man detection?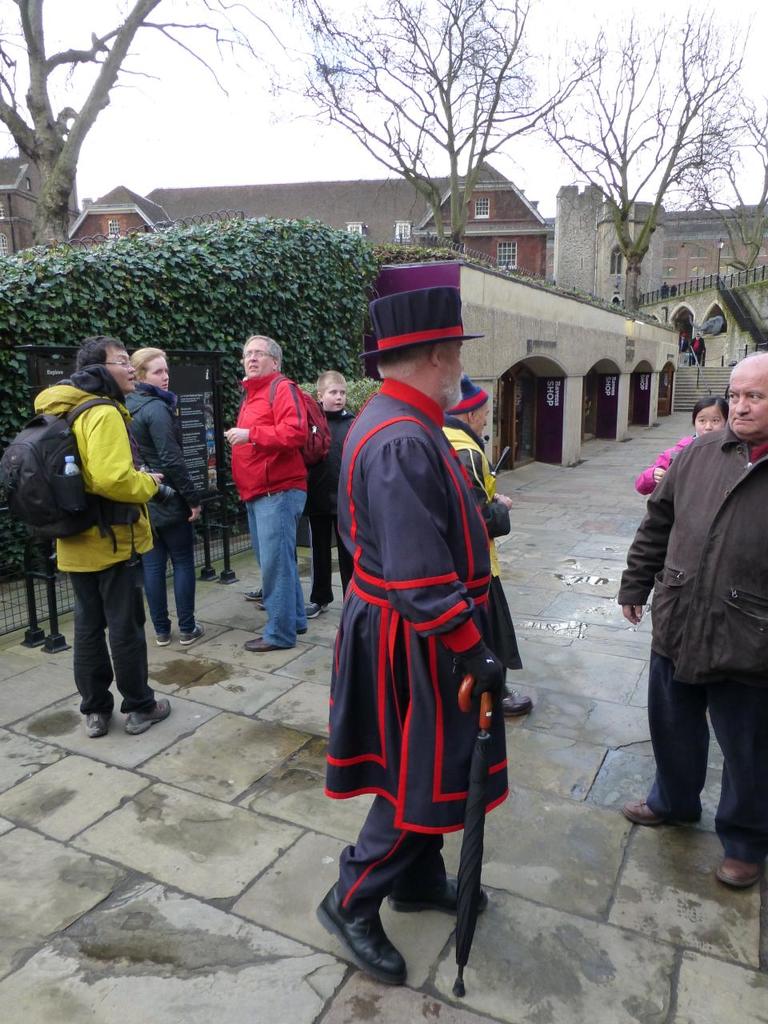
[left=317, top=285, right=502, bottom=994]
